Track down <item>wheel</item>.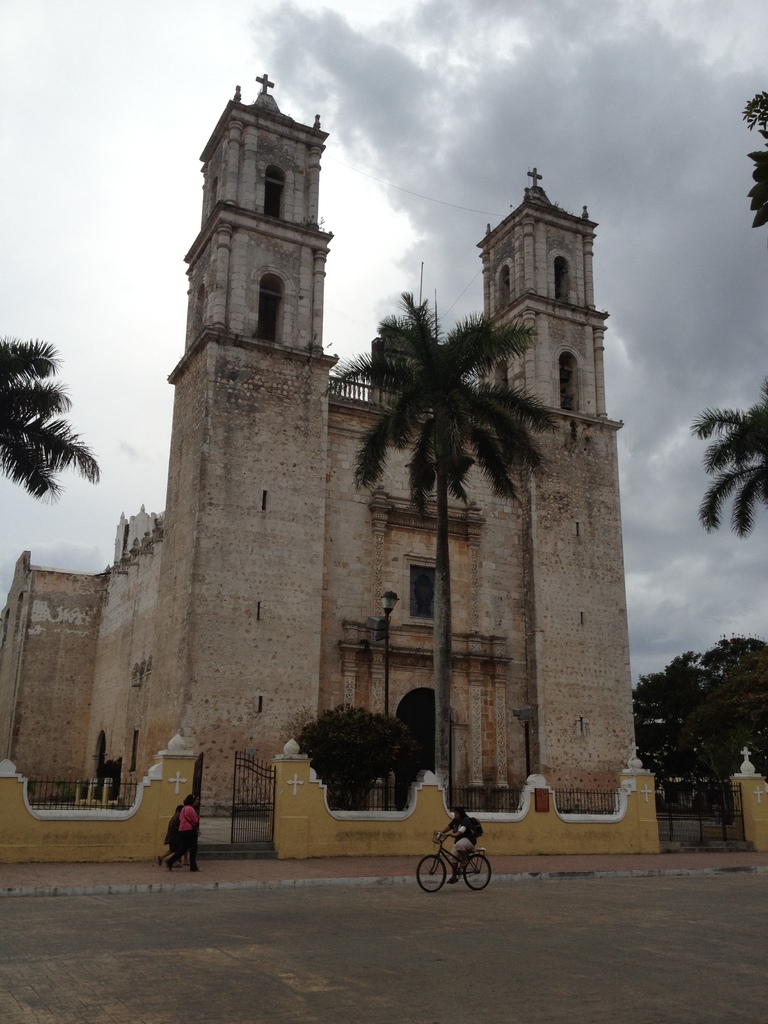
Tracked to 413, 853, 451, 897.
